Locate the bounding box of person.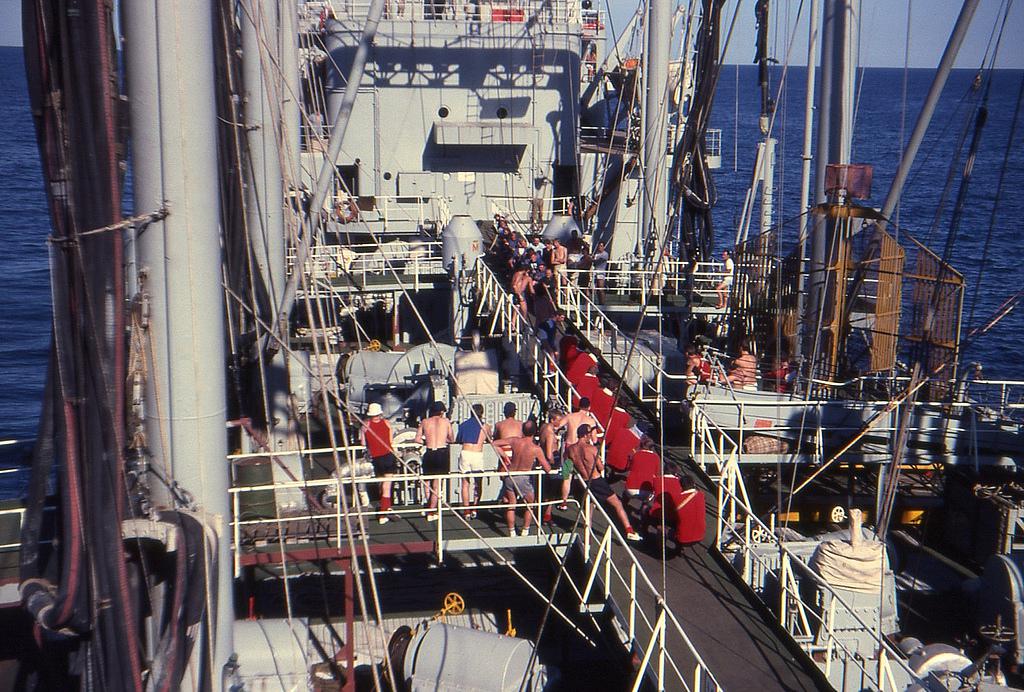
Bounding box: <region>562, 425, 591, 512</region>.
